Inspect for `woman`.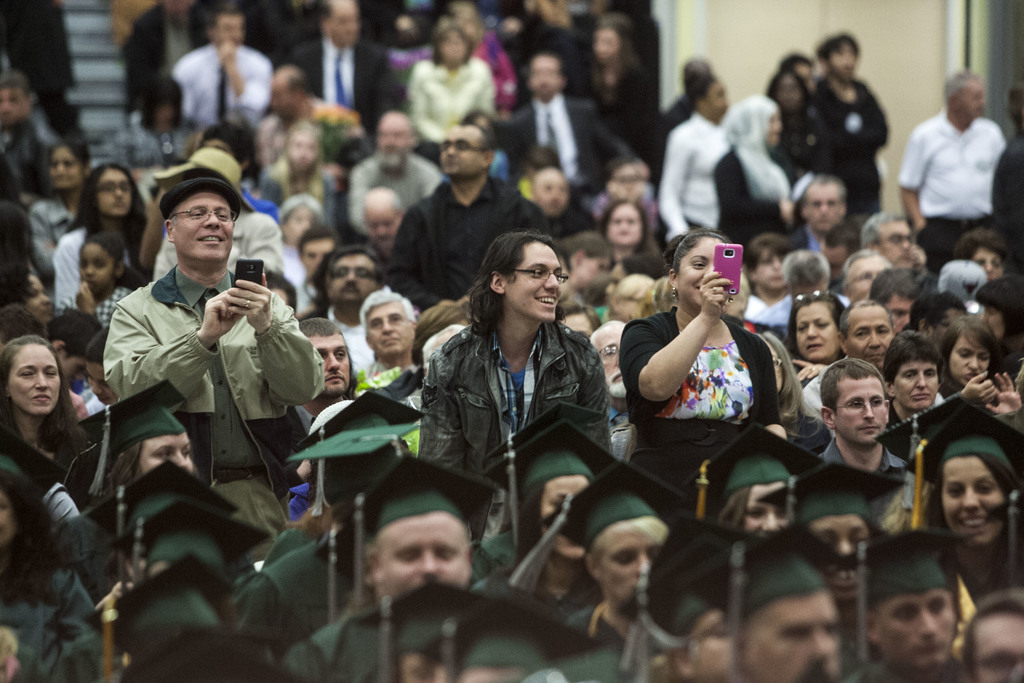
Inspection: <bbox>710, 94, 815, 270</bbox>.
